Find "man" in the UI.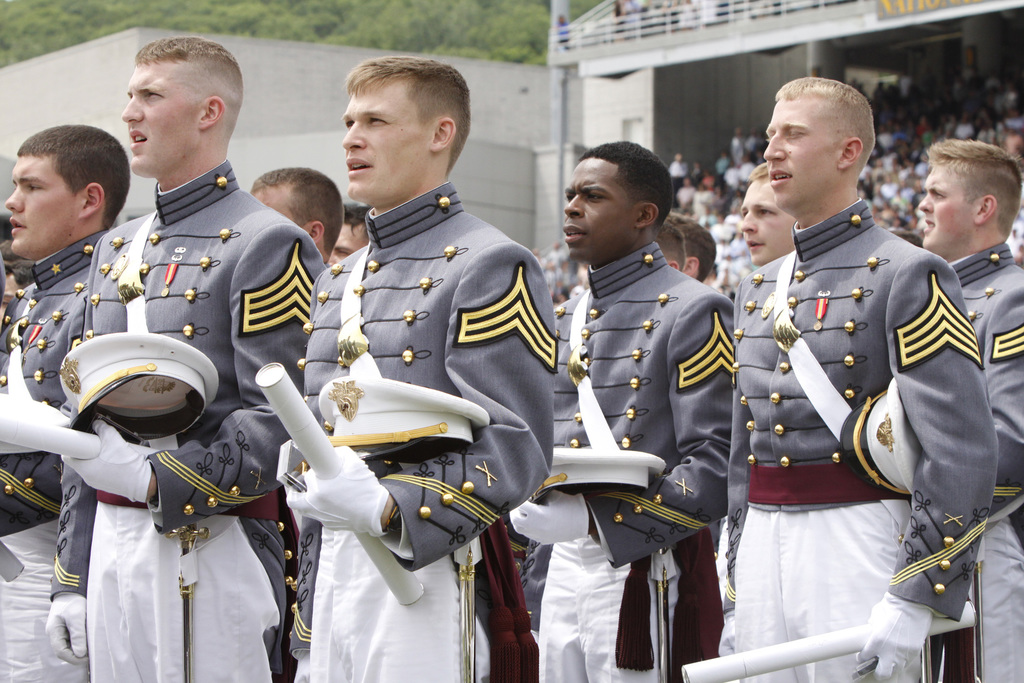
UI element at <bbox>737, 160, 795, 259</bbox>.
